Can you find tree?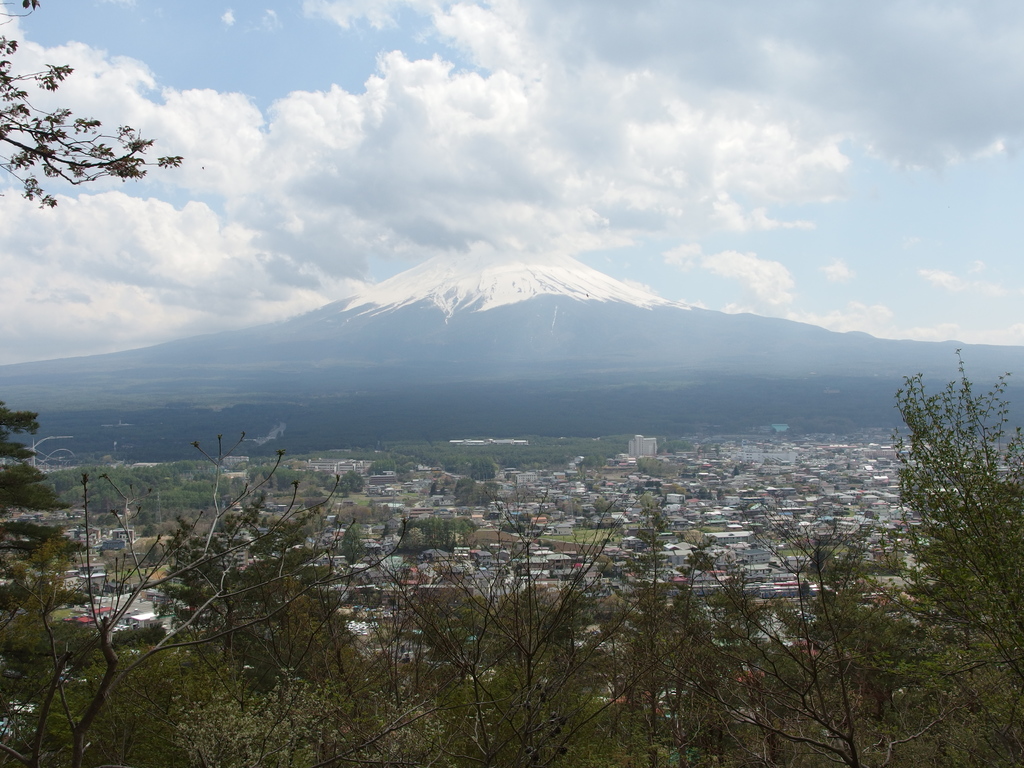
Yes, bounding box: Rect(124, 524, 264, 767).
